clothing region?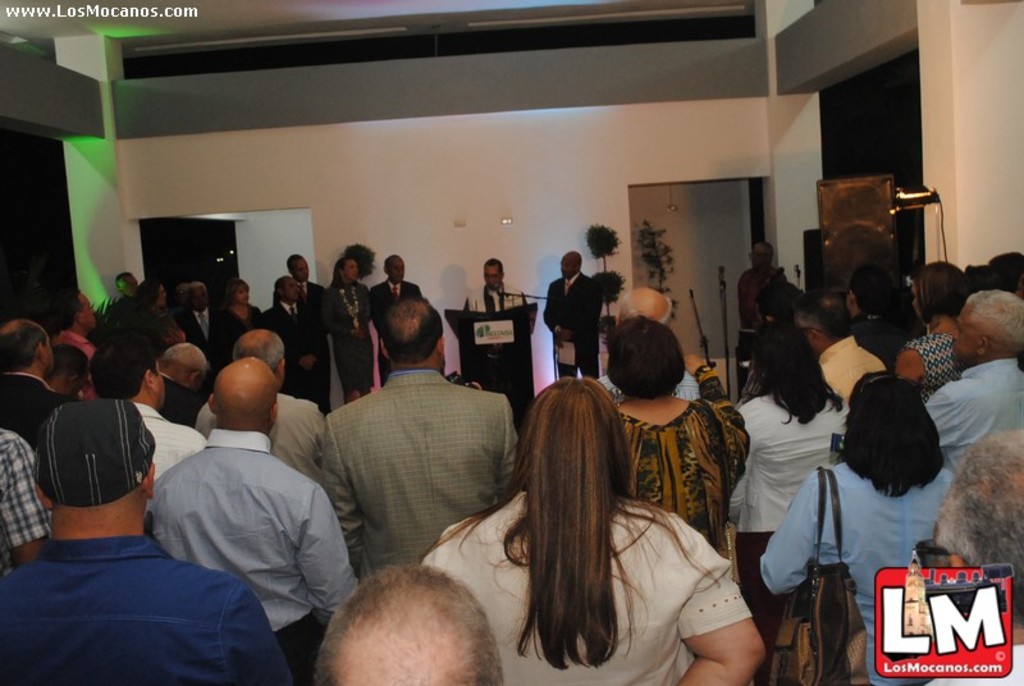
{"left": 595, "top": 370, "right": 704, "bottom": 401}
